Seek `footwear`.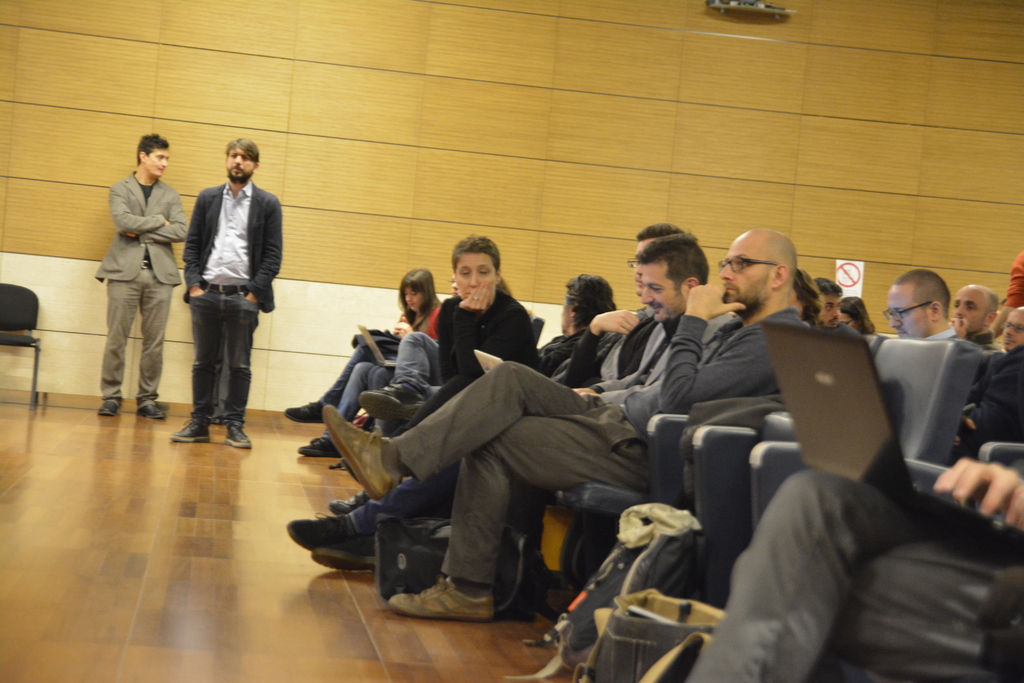
296 439 346 460.
